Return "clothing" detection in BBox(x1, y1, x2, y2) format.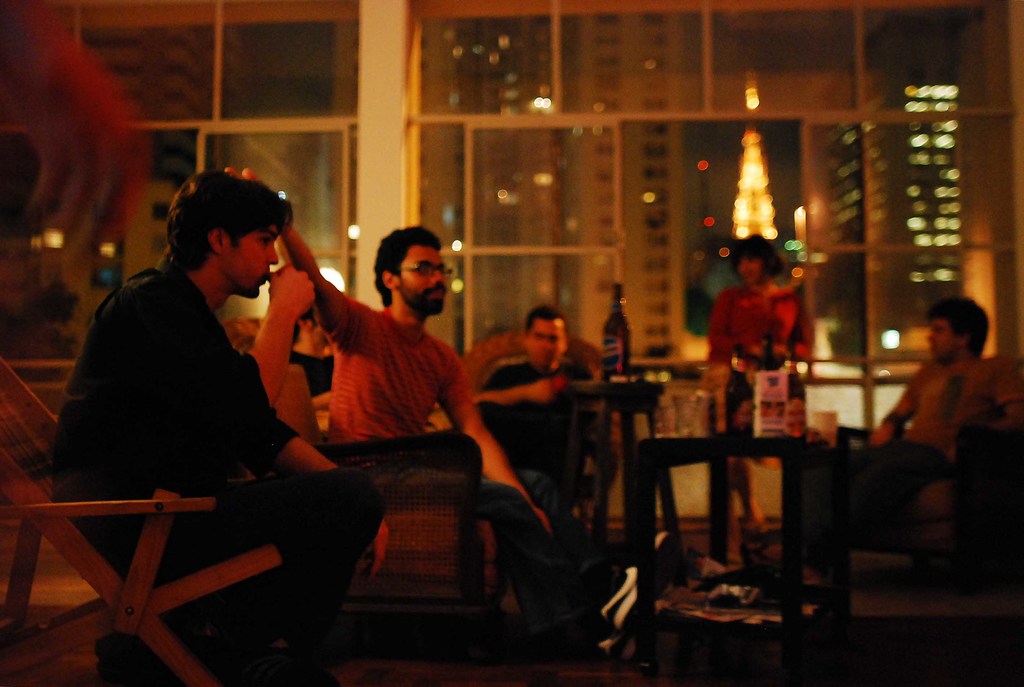
BBox(326, 291, 473, 443).
